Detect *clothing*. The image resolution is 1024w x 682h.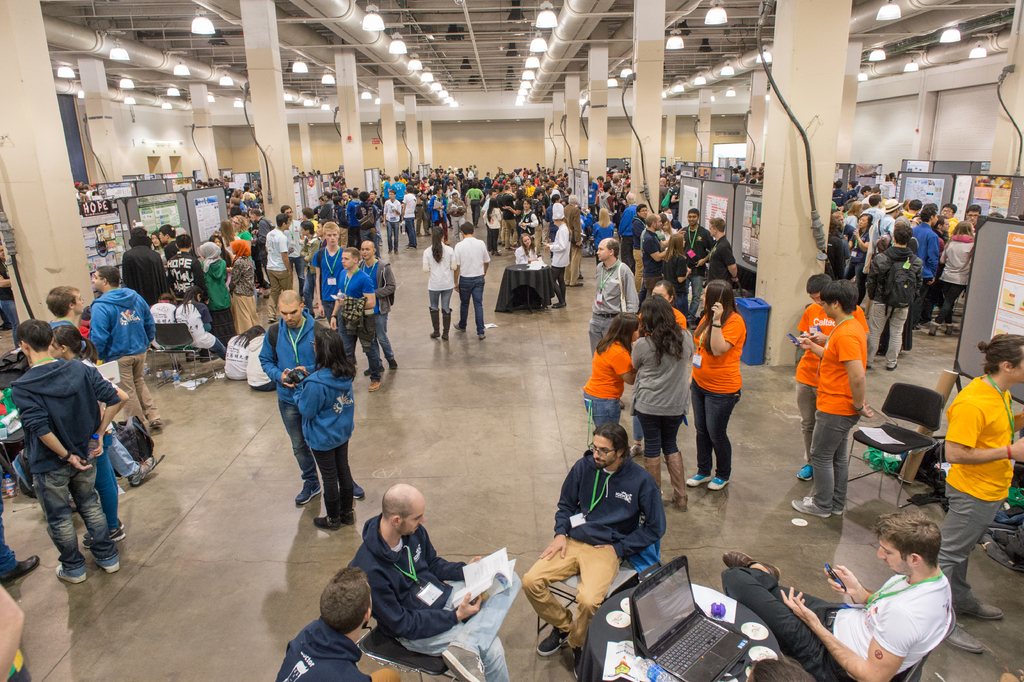
x1=147 y1=301 x2=172 y2=346.
